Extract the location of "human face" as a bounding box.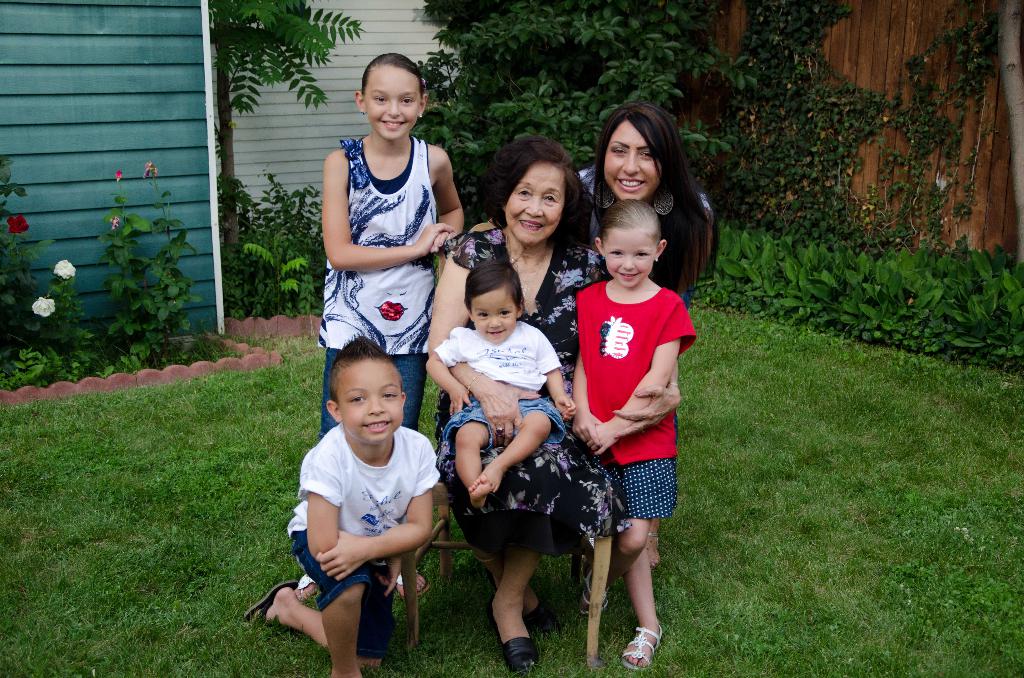
<bbox>364, 69, 422, 140</bbox>.
